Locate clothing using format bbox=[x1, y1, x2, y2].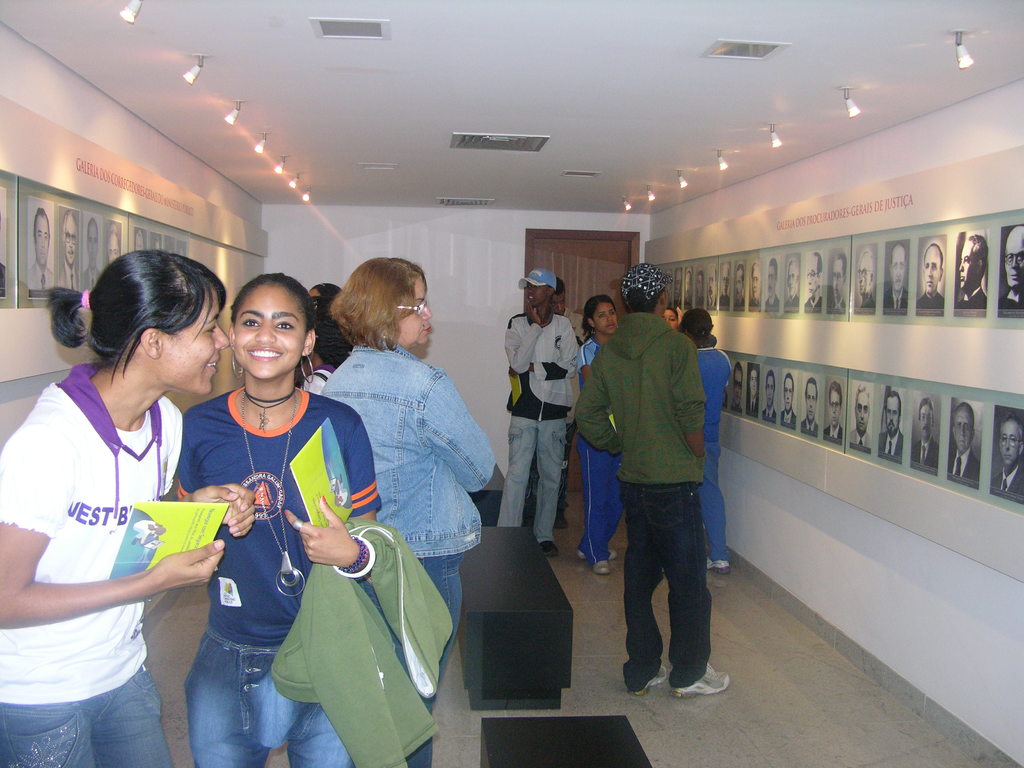
bbox=[956, 284, 989, 307].
